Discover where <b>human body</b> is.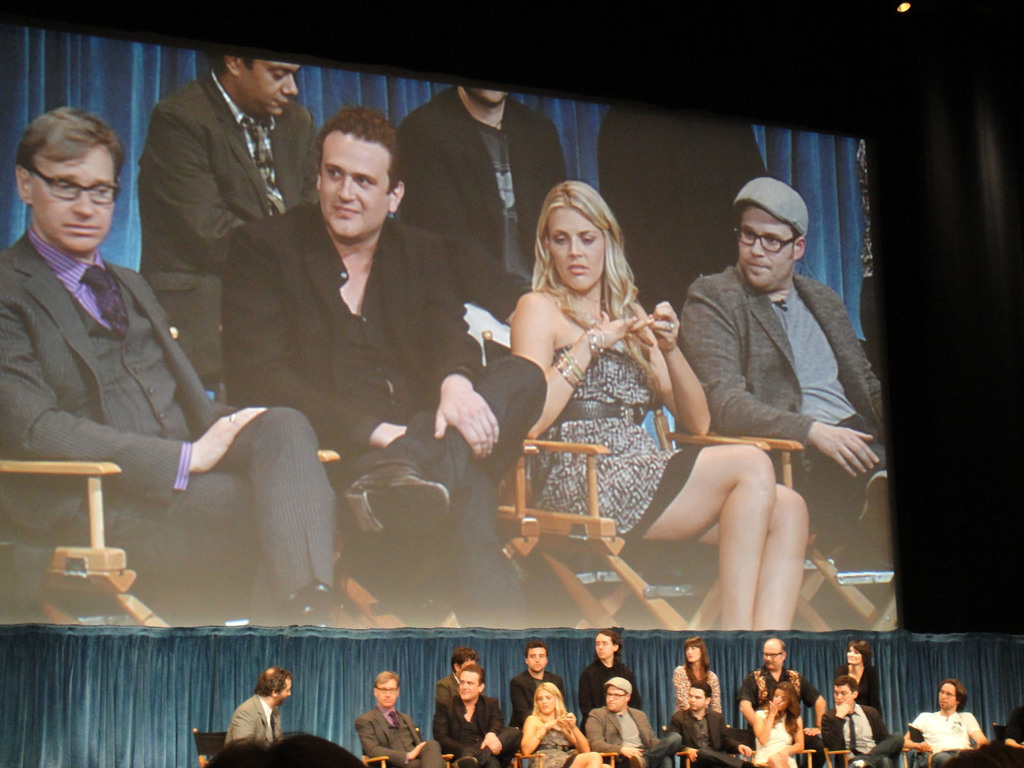
Discovered at detection(435, 669, 453, 703).
